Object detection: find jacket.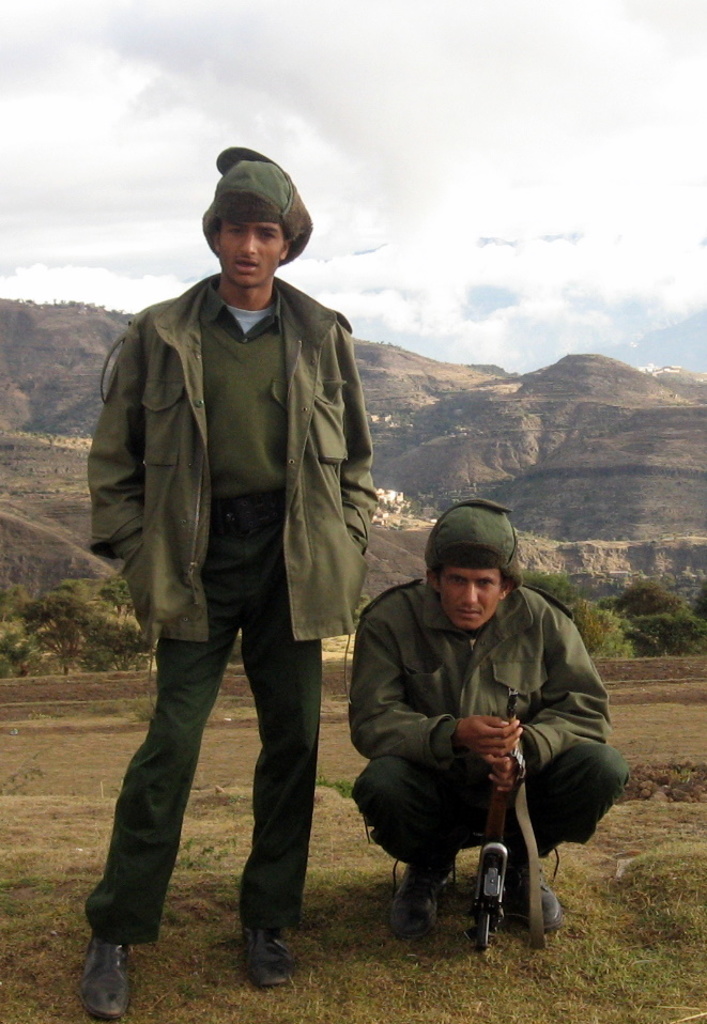
[93, 176, 373, 666].
